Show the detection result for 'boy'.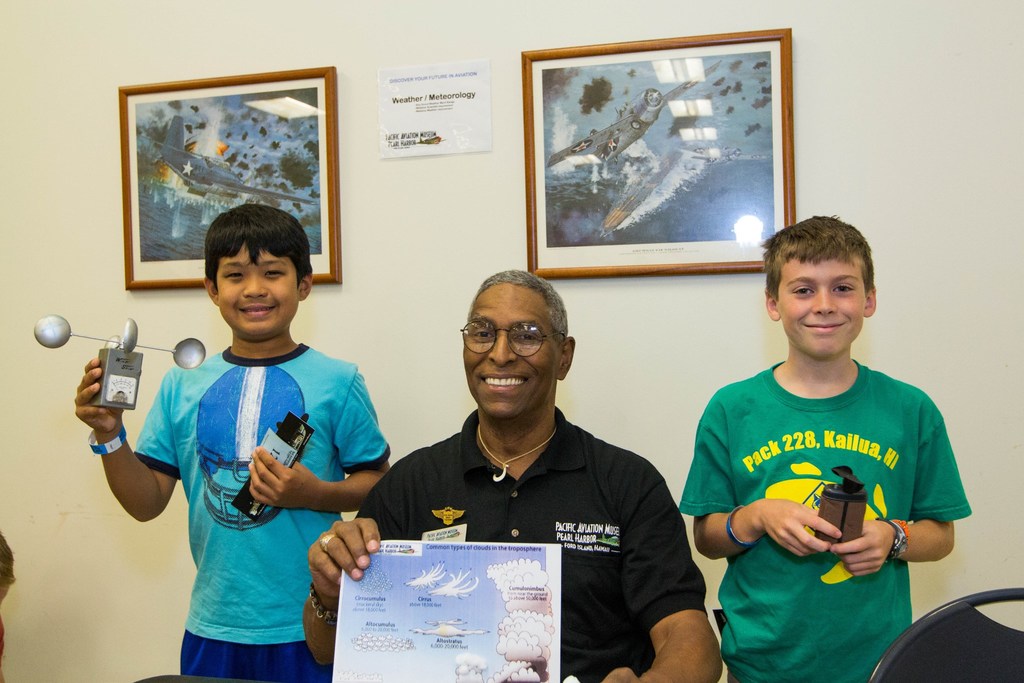
<bbox>680, 232, 974, 682</bbox>.
